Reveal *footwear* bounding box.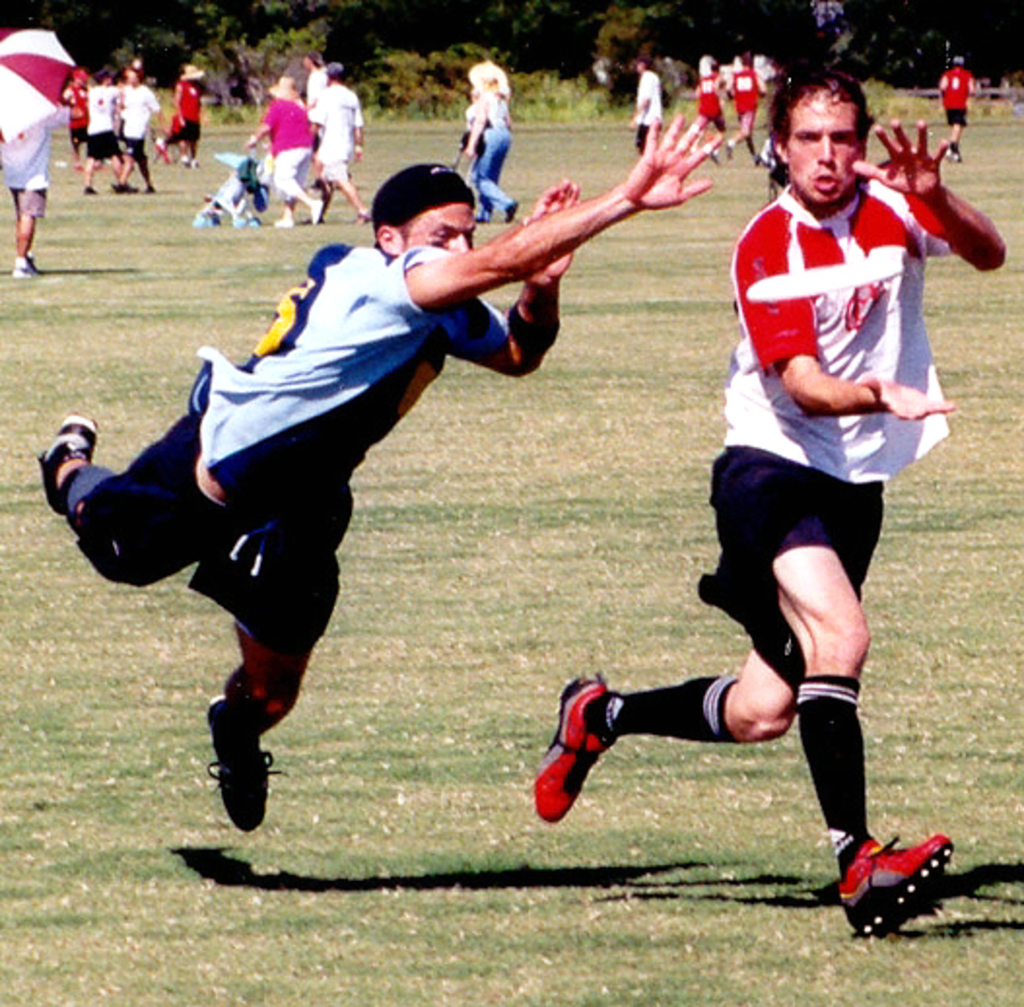
Revealed: bbox=[847, 826, 954, 941].
